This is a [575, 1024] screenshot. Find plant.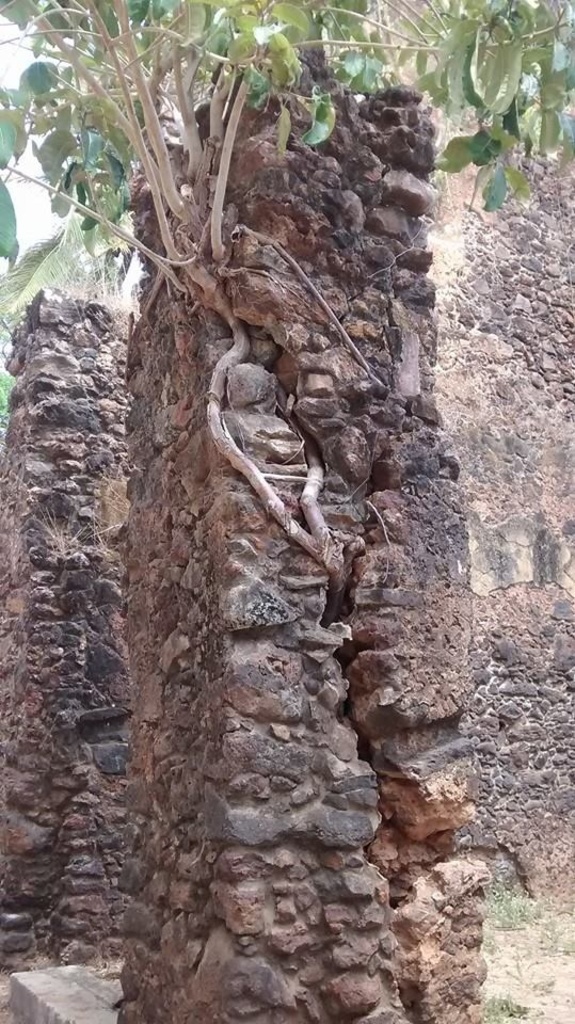
Bounding box: [0, 5, 574, 624].
